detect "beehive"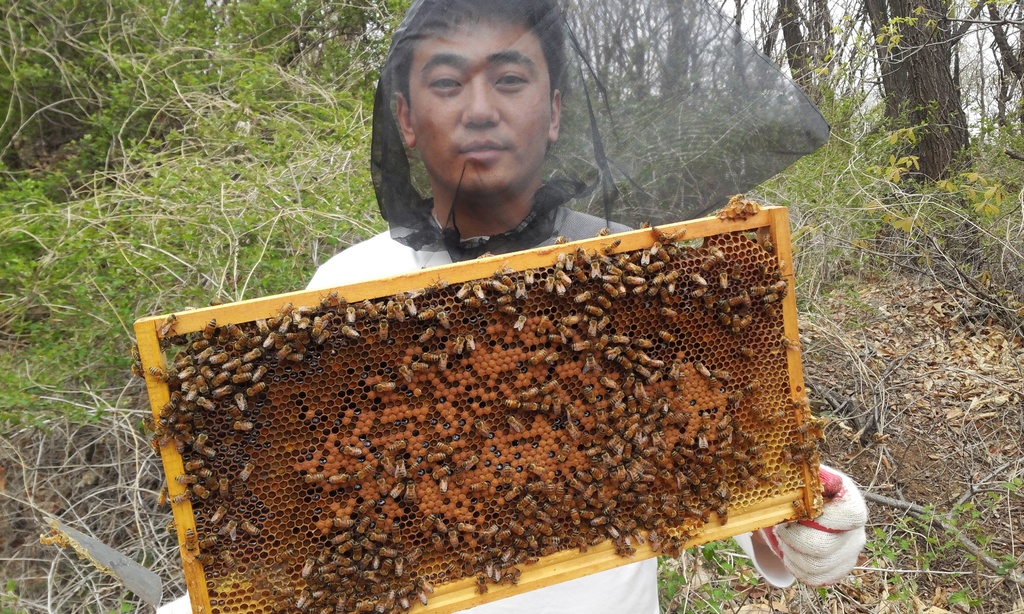
{"x1": 129, "y1": 192, "x2": 822, "y2": 613}
